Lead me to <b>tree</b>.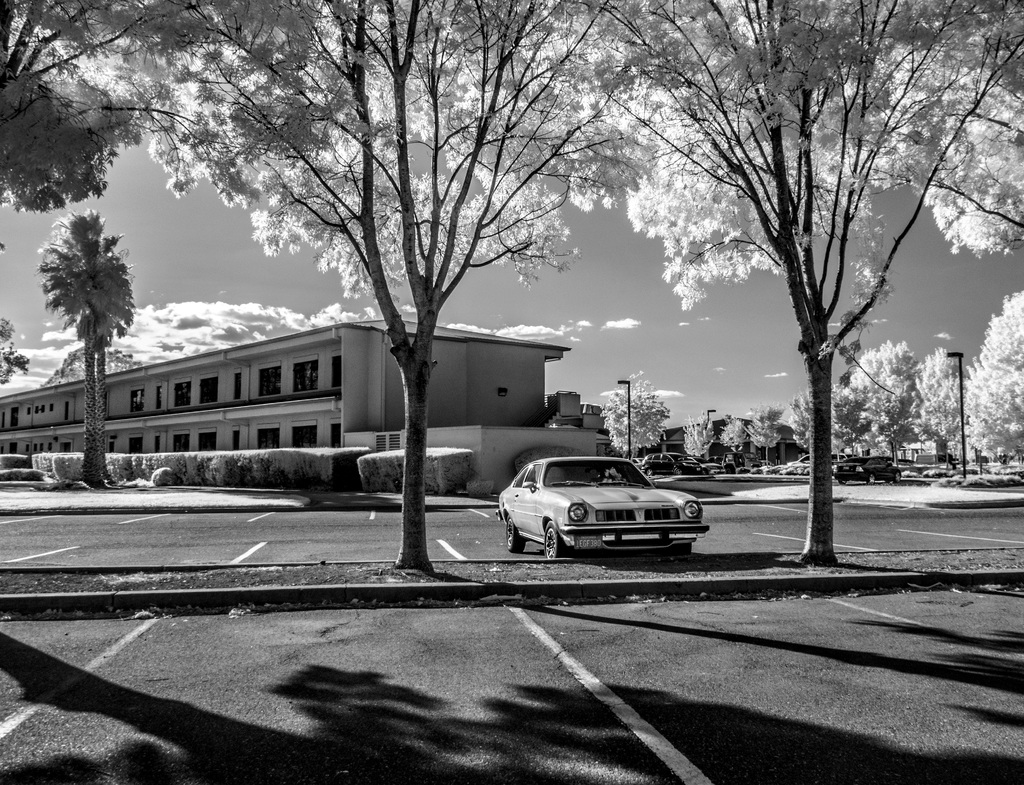
Lead to (x1=719, y1=419, x2=753, y2=455).
